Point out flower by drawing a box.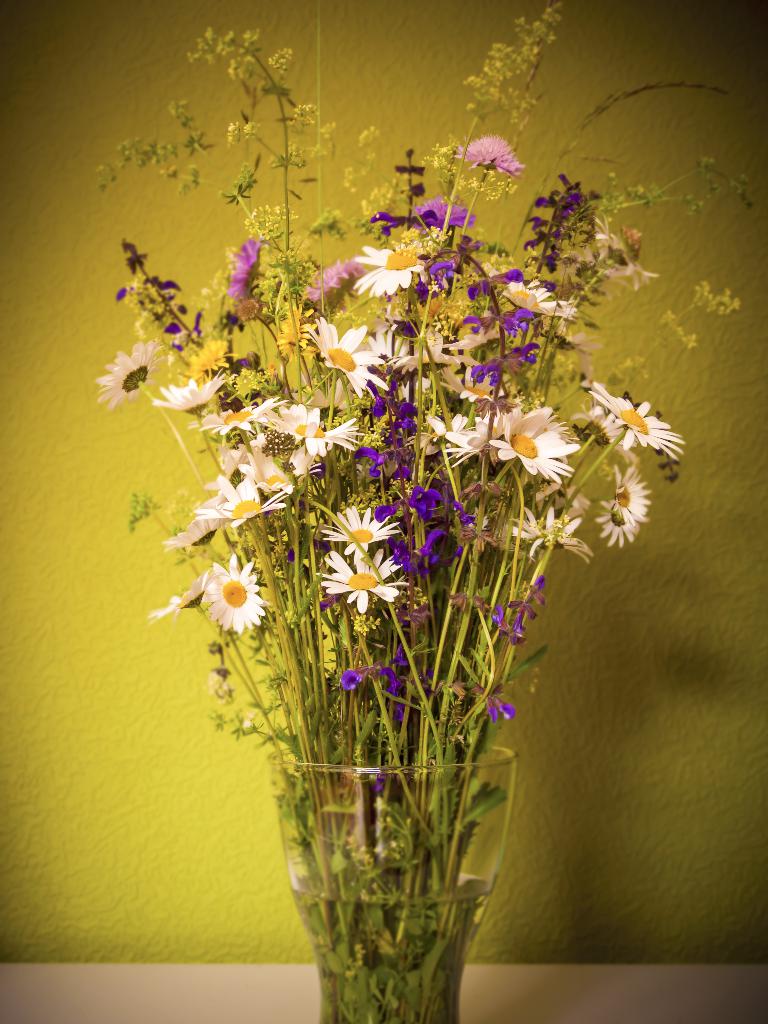
310 319 380 399.
